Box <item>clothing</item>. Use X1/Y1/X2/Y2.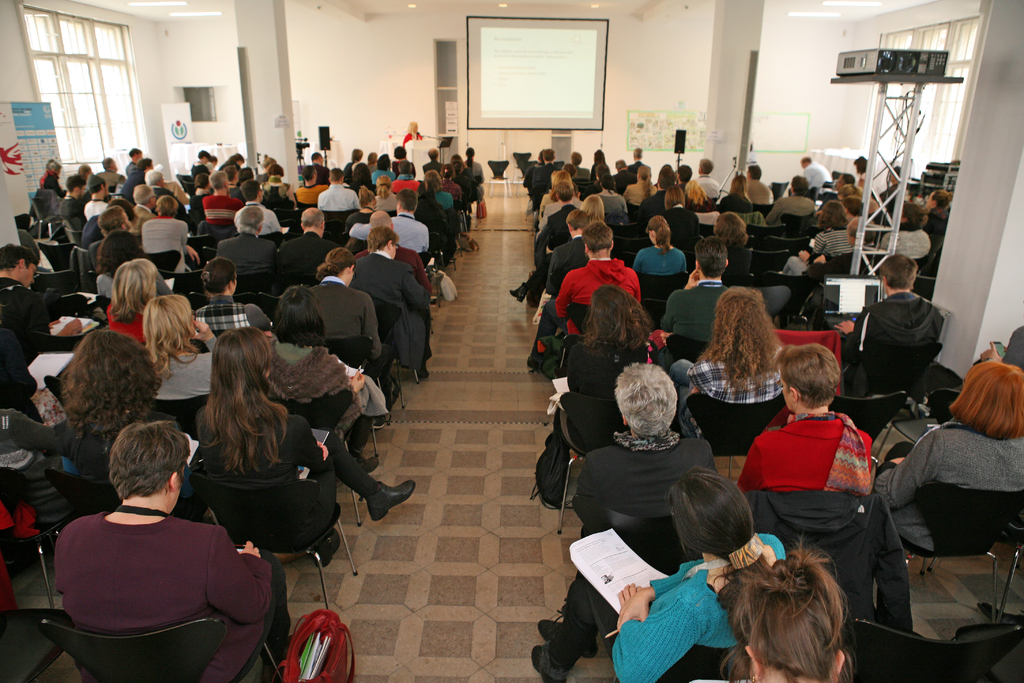
231/199/287/234.
